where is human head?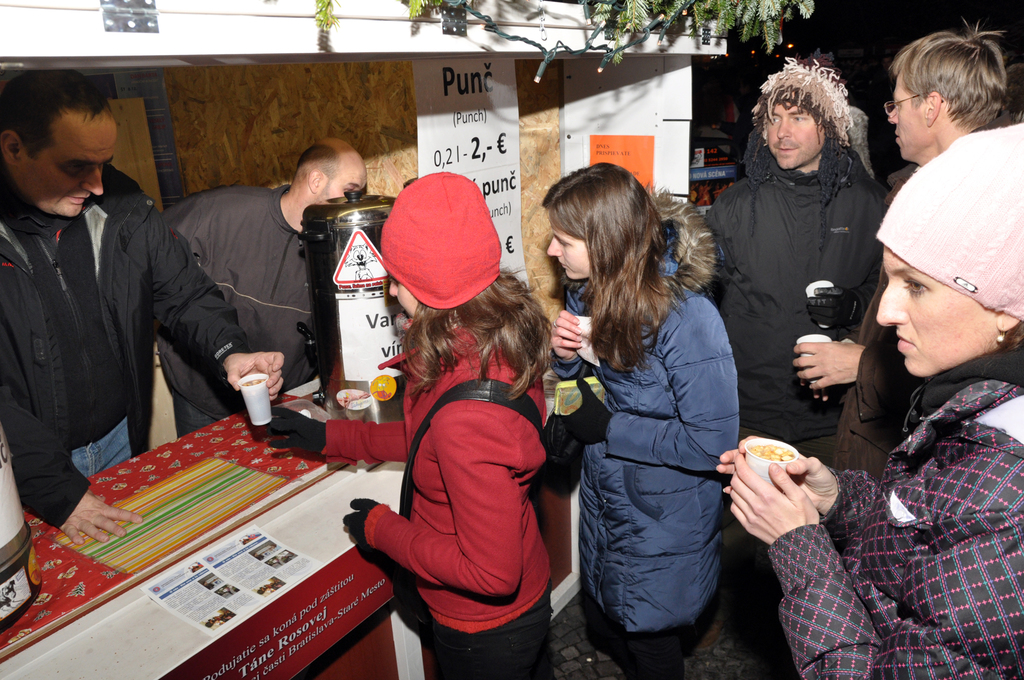
pyautogui.locateOnScreen(758, 68, 840, 168).
